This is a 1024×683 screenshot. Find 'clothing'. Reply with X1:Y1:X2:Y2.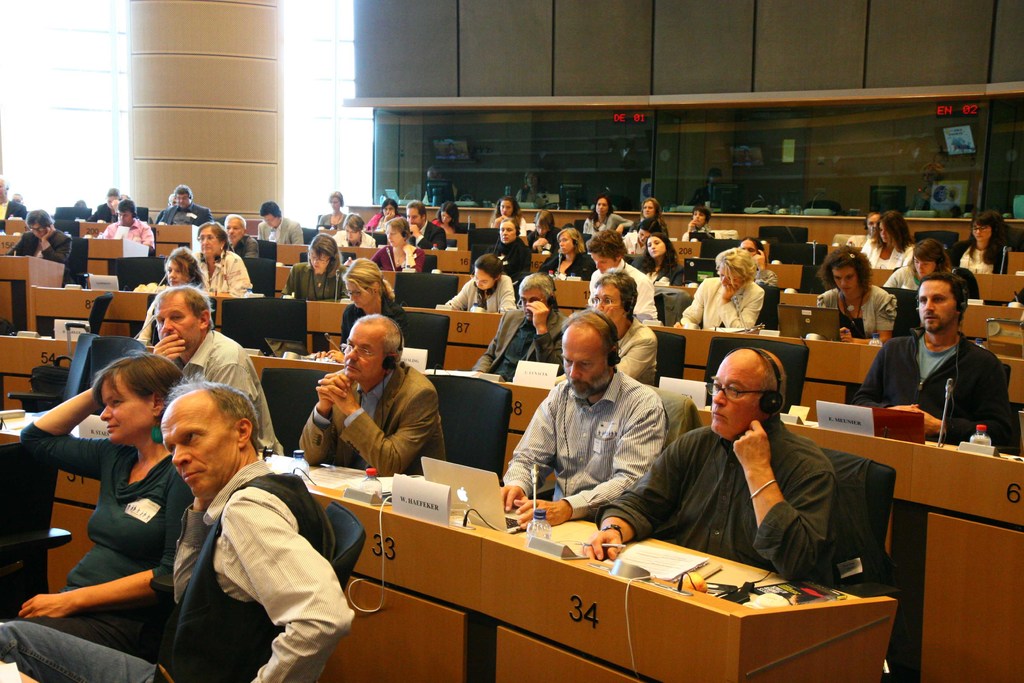
101:218:160:254.
